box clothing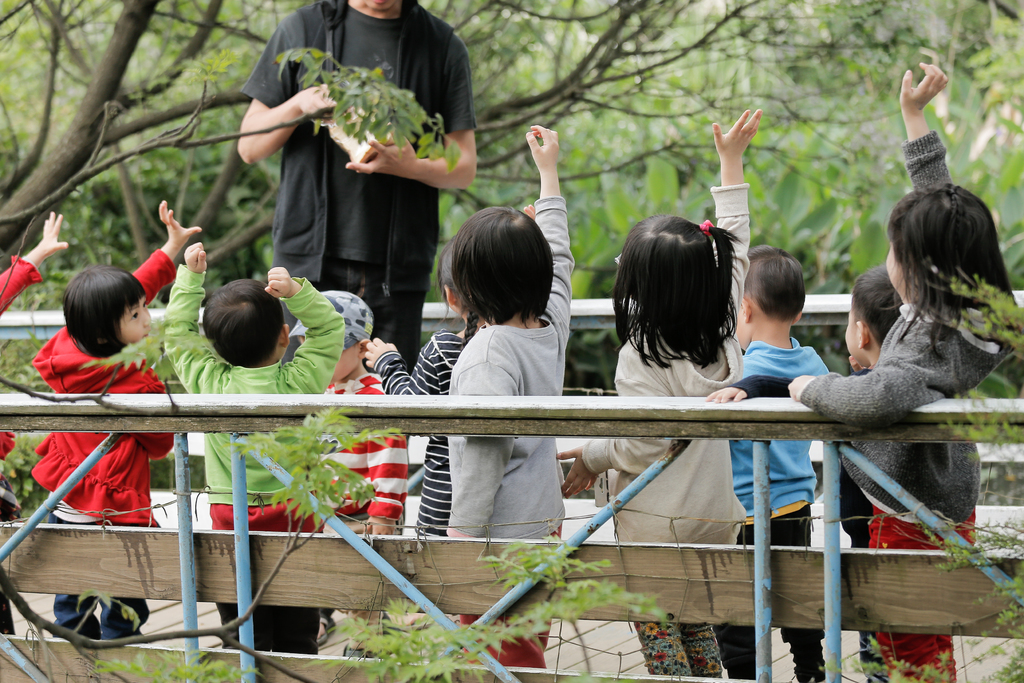
(left=726, top=335, right=835, bottom=679)
